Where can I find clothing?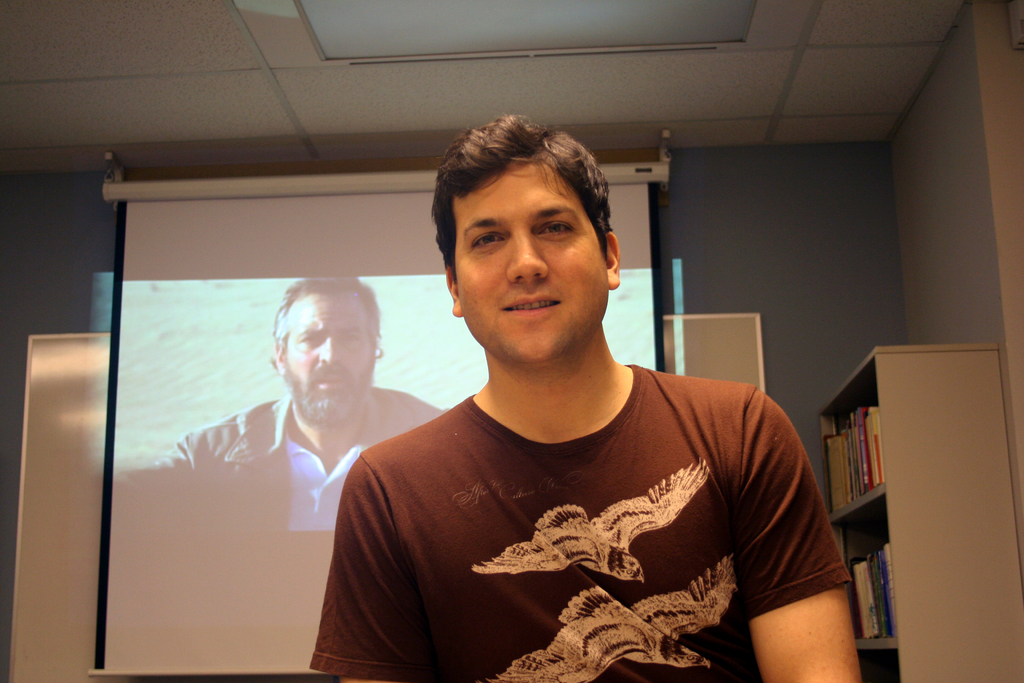
You can find it at pyautogui.locateOnScreen(145, 385, 451, 533).
